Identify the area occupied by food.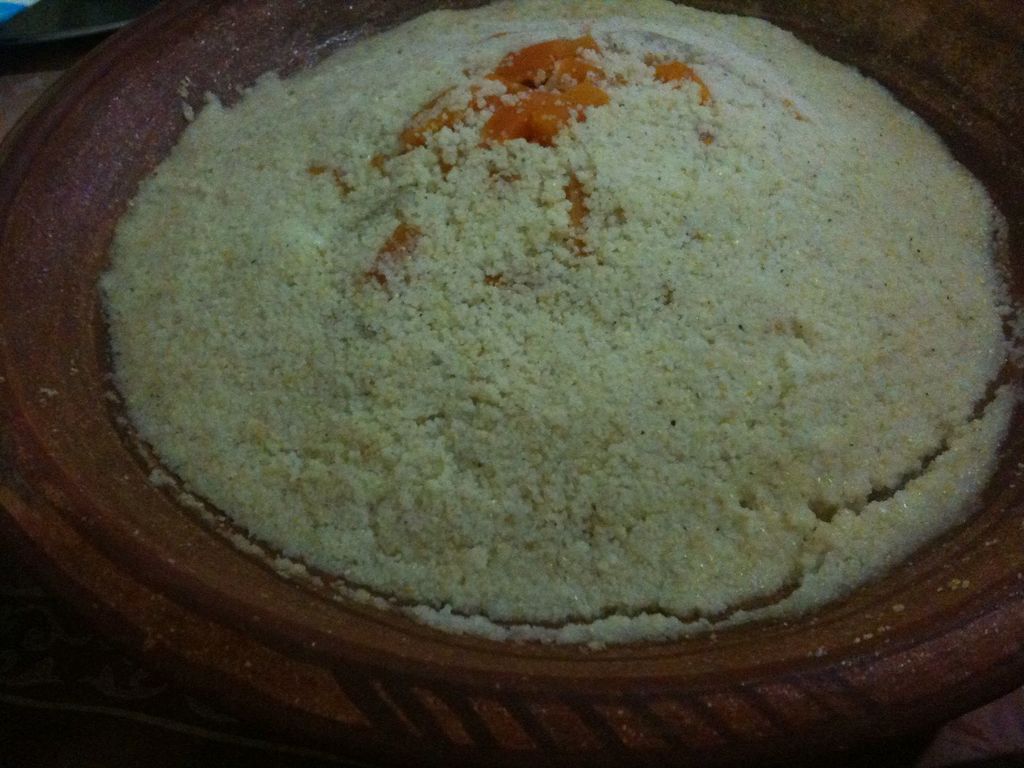
Area: <region>100, 0, 1023, 648</region>.
